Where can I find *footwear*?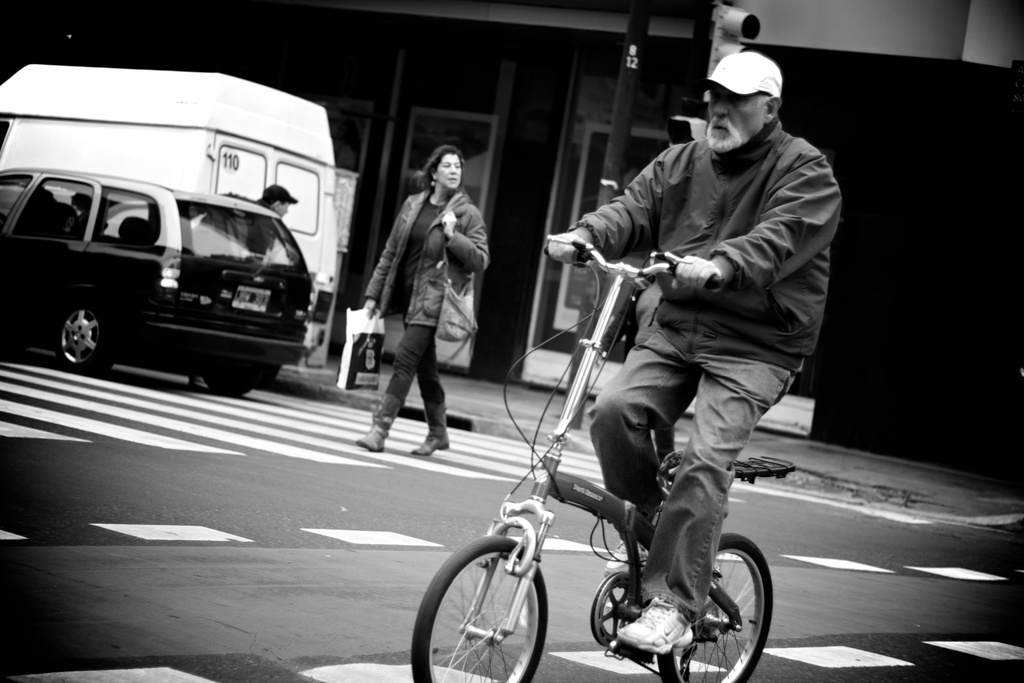
You can find it at (618,594,695,655).
